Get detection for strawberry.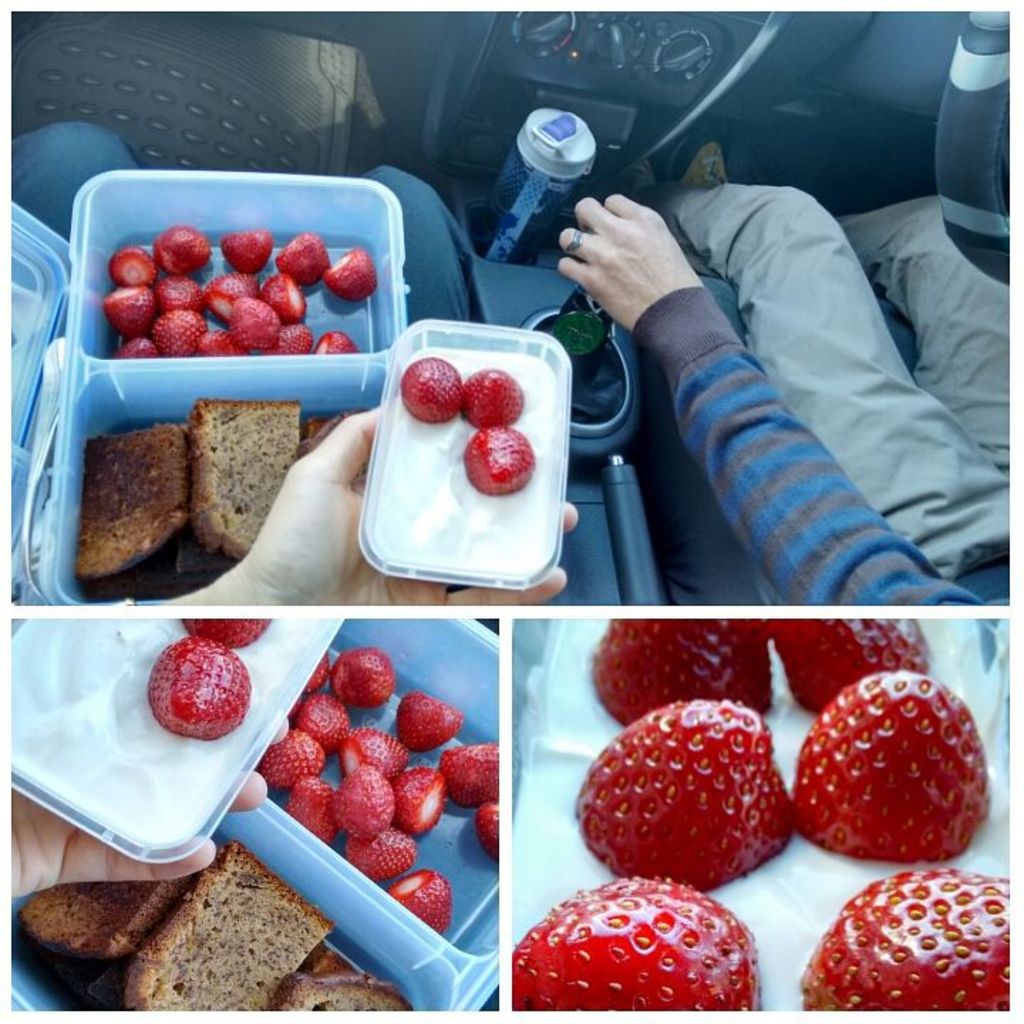
Detection: locate(398, 688, 469, 754).
